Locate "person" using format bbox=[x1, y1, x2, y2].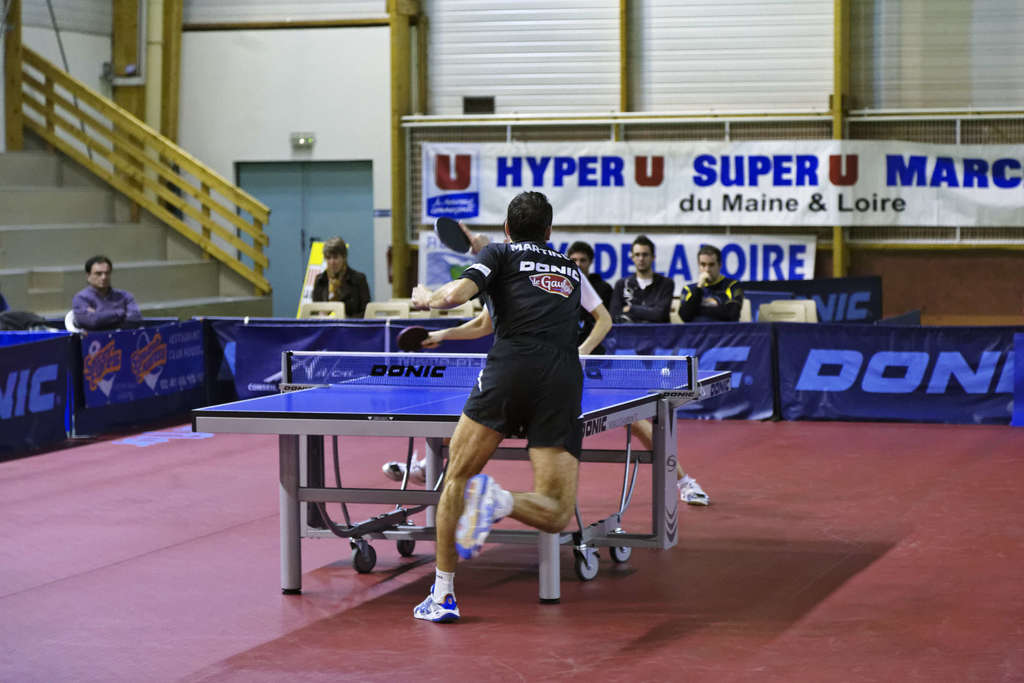
bbox=[312, 241, 372, 319].
